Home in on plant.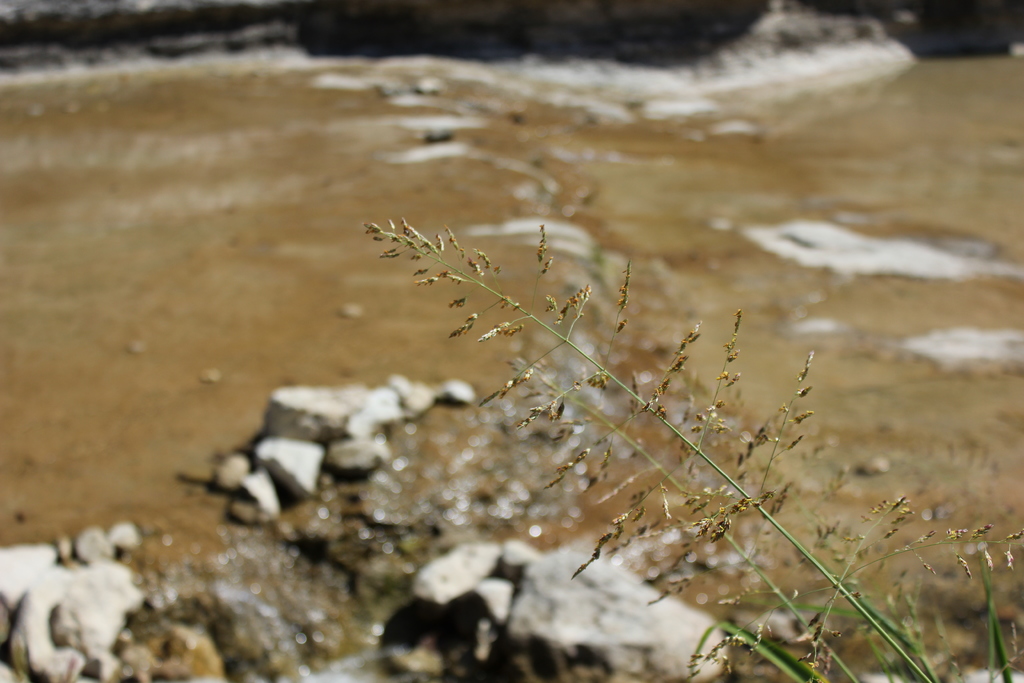
Homed in at crop(363, 213, 1023, 682).
